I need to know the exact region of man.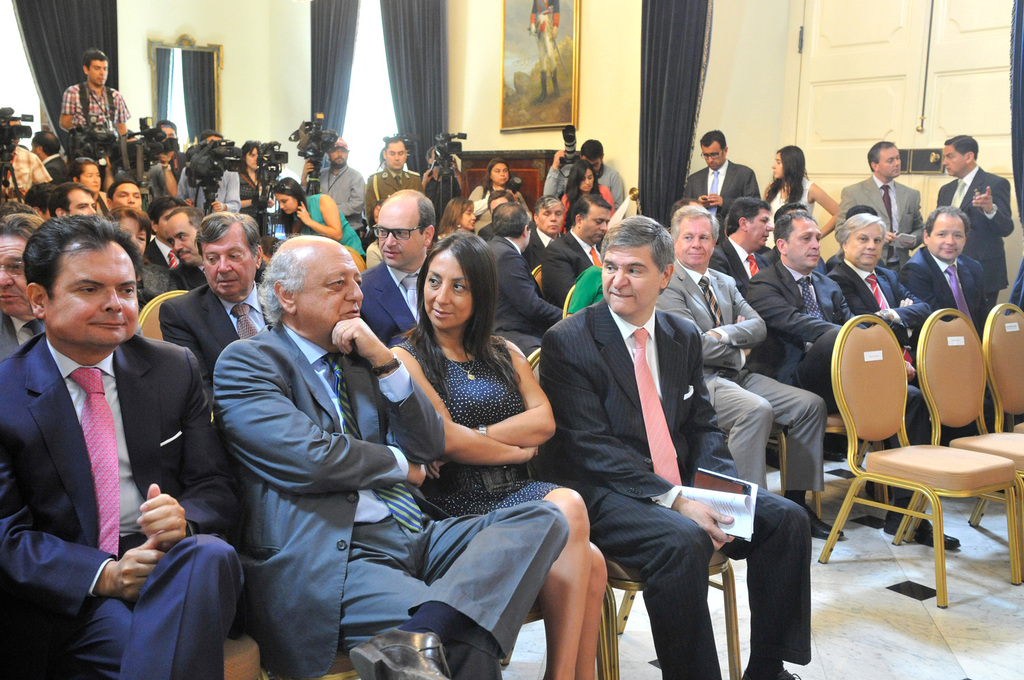
Region: box=[829, 141, 924, 274].
